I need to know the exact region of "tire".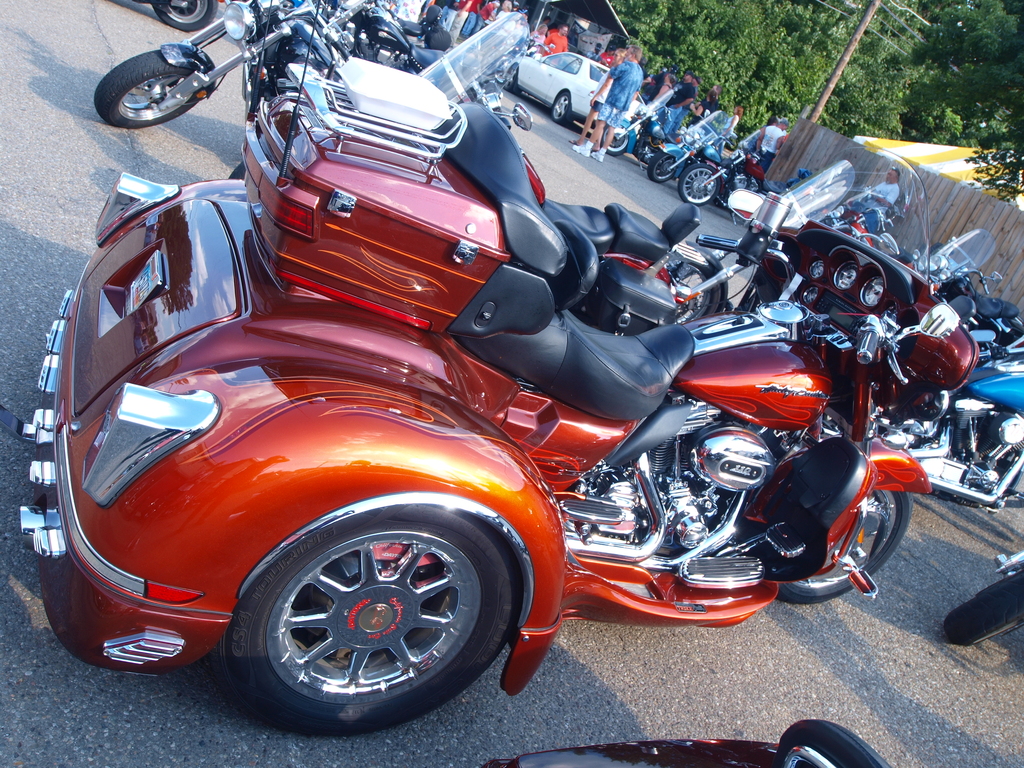
Region: BBox(494, 55, 511, 80).
